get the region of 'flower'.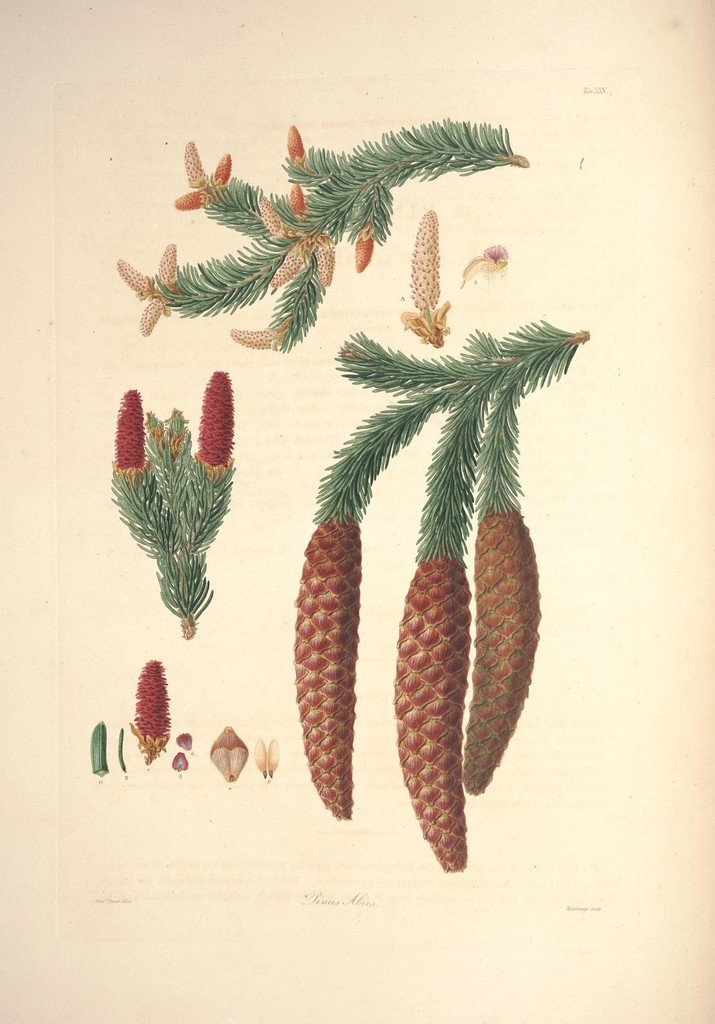
{"x1": 291, "y1": 177, "x2": 310, "y2": 219}.
